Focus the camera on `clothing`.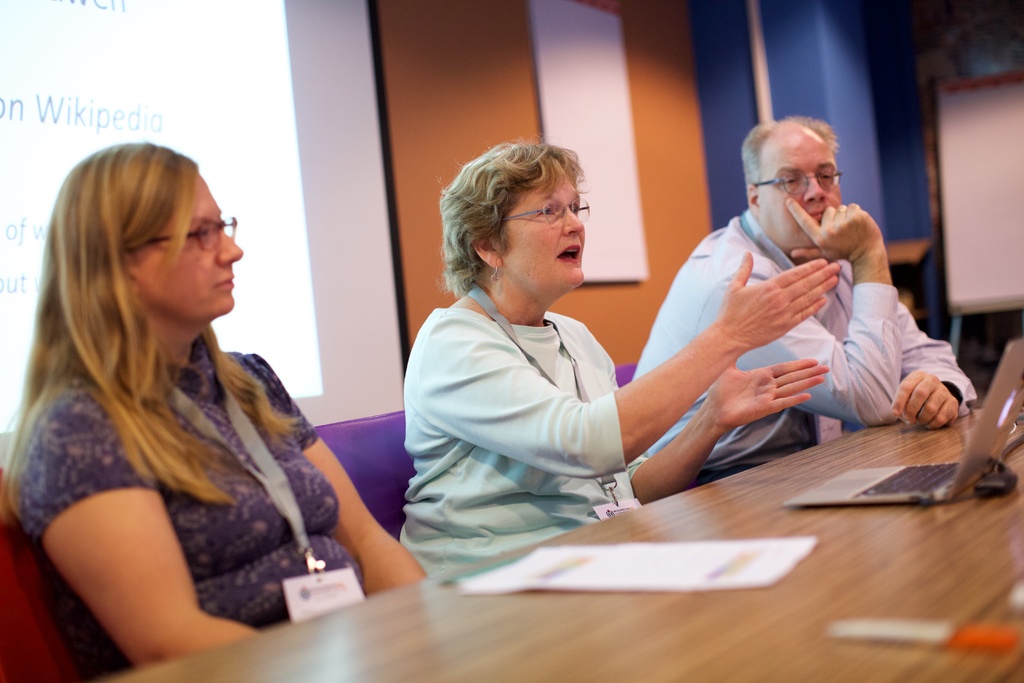
Focus region: bbox(394, 304, 646, 577).
